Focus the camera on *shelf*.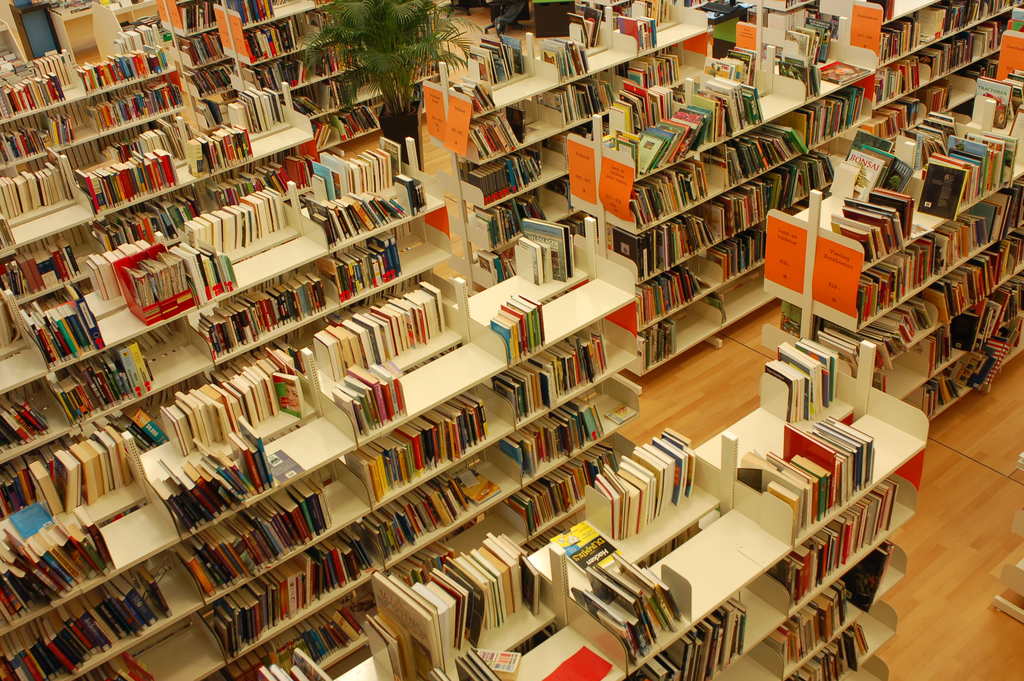
Focus region: x1=821 y1=0 x2=1018 y2=136.
